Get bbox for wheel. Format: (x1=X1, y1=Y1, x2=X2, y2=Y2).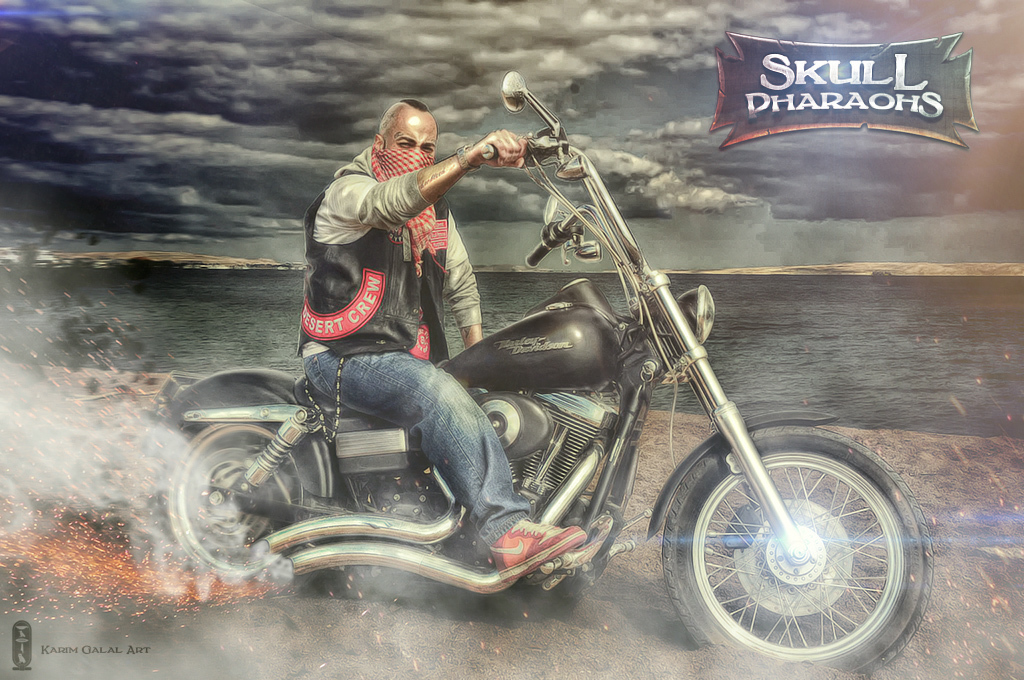
(x1=651, y1=387, x2=937, y2=655).
